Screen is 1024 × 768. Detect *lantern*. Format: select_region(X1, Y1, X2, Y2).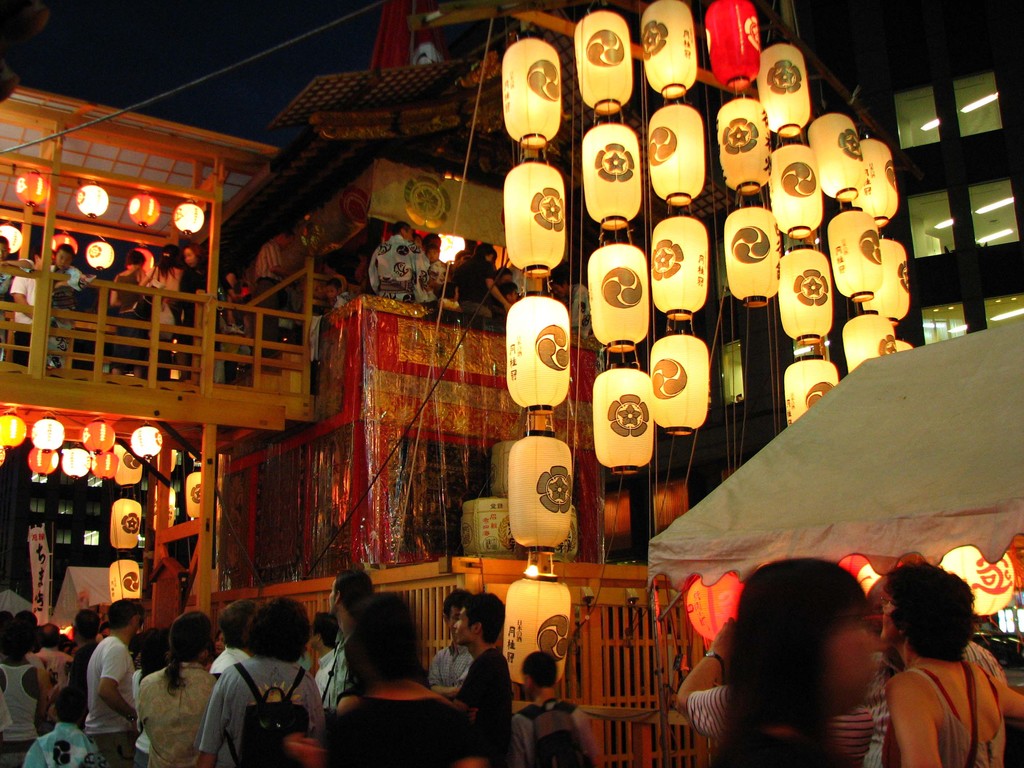
select_region(77, 186, 107, 216).
